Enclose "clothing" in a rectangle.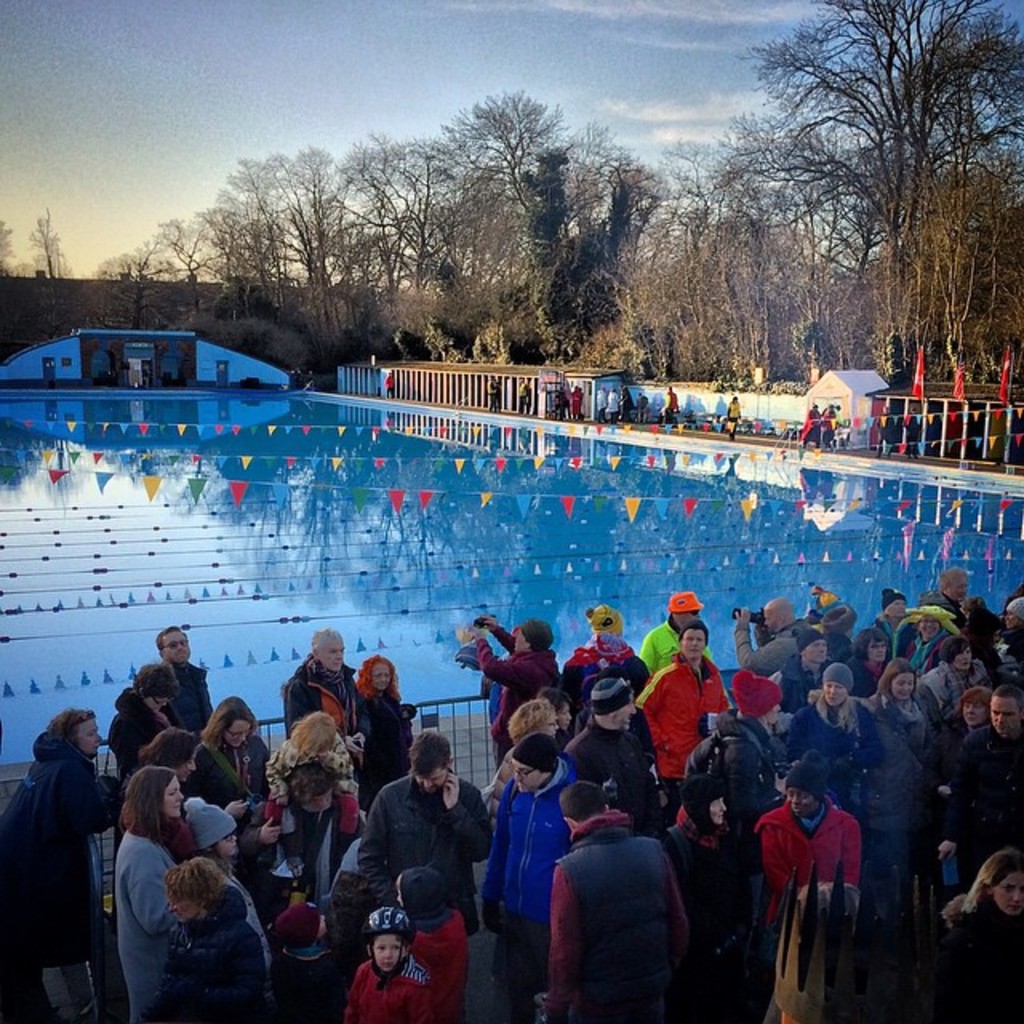
<box>546,811,691,1022</box>.
